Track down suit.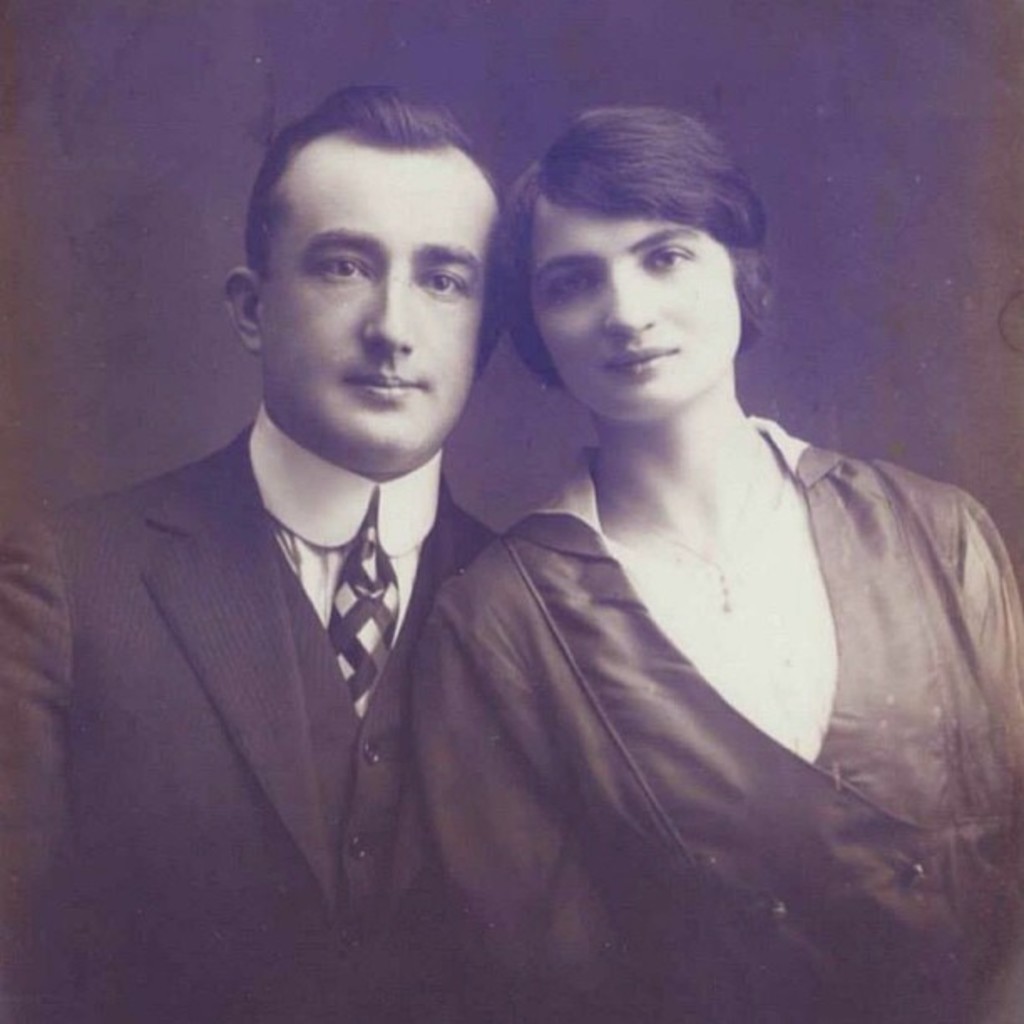
Tracked to (2,420,500,1022).
